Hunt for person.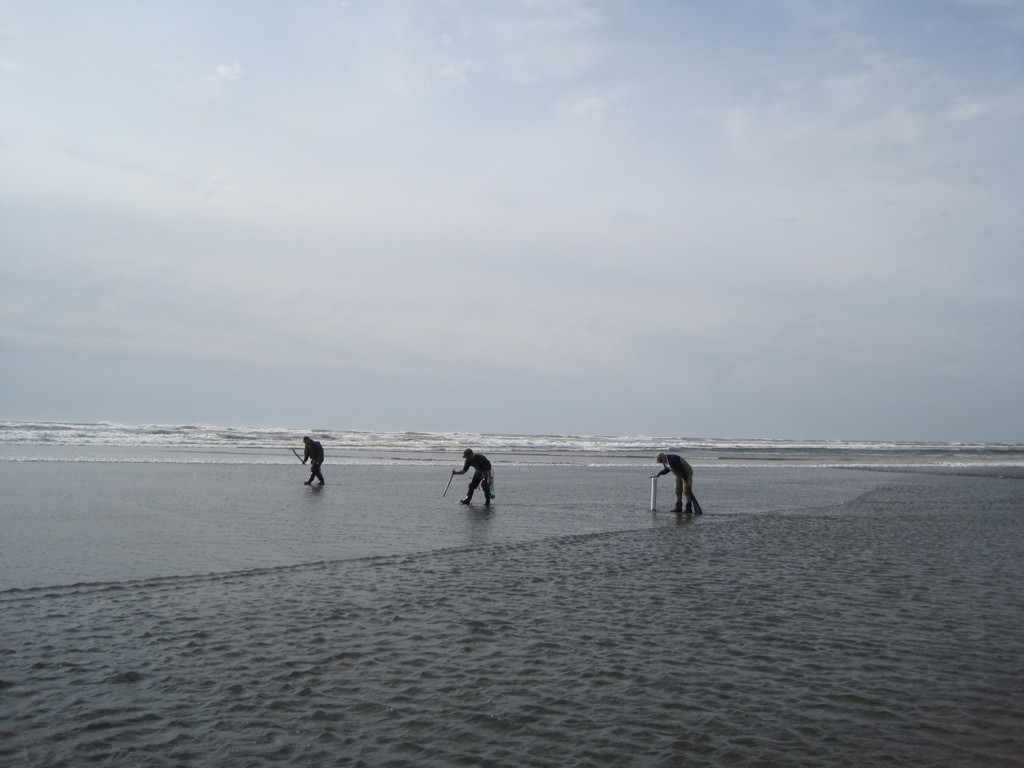
Hunted down at box=[441, 446, 499, 527].
